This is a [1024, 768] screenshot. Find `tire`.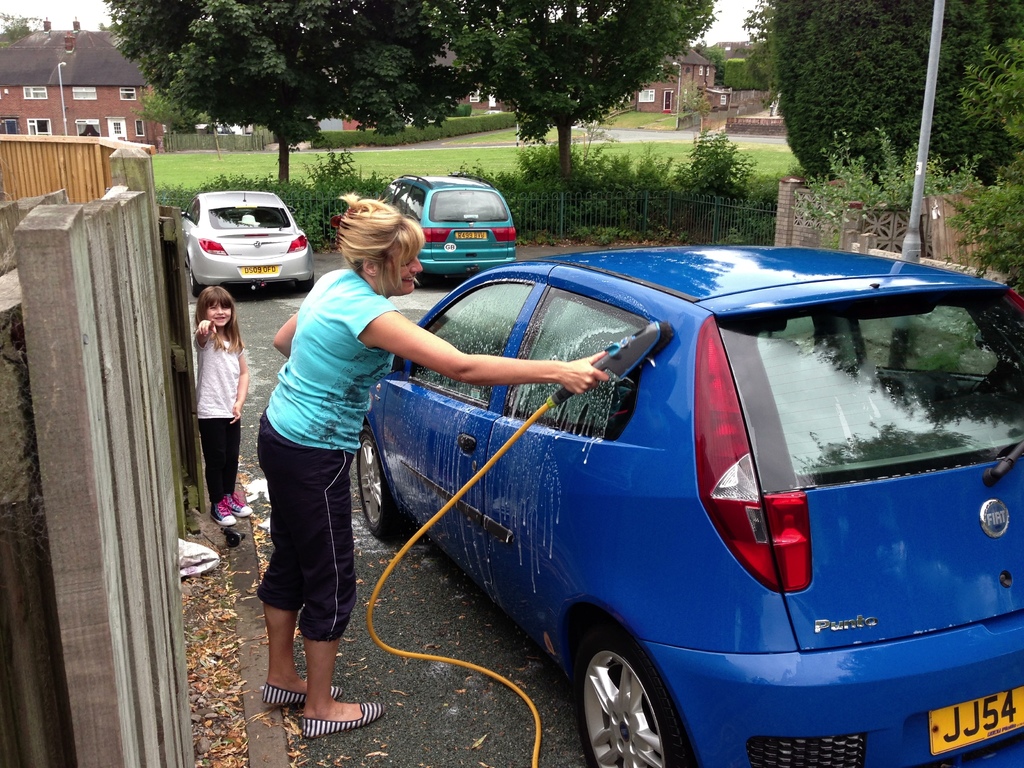
Bounding box: box=[189, 273, 205, 297].
